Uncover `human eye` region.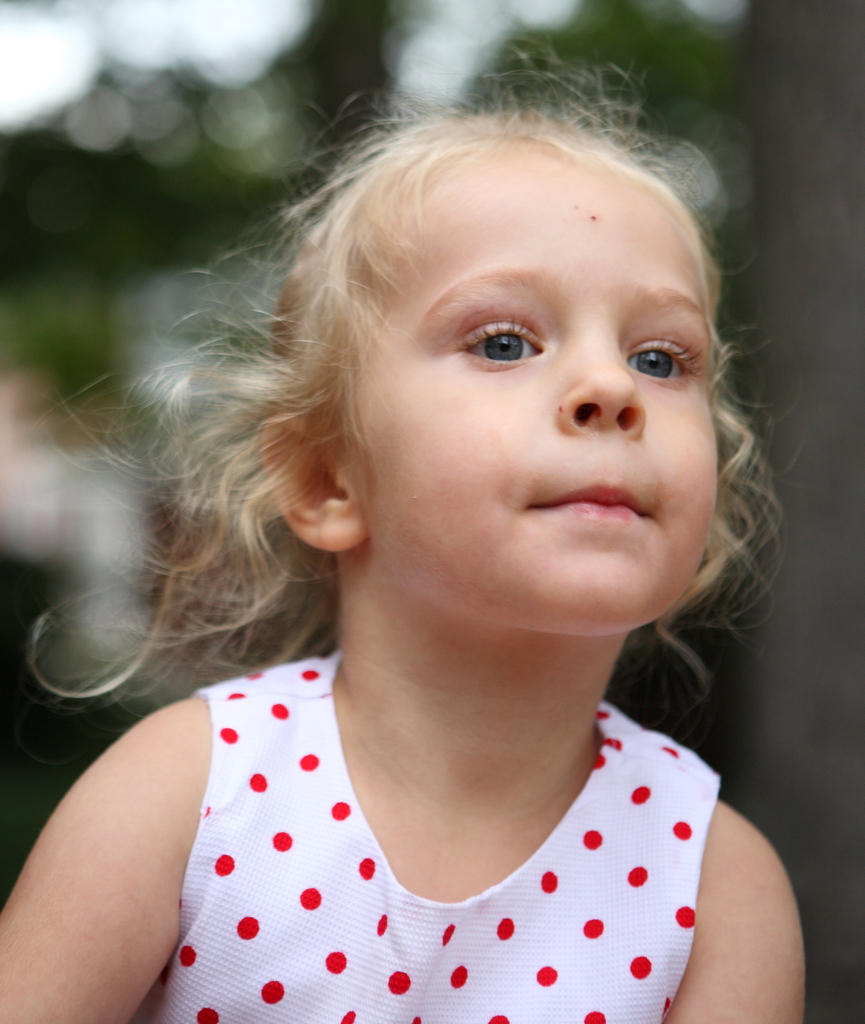
Uncovered: (468, 300, 567, 379).
